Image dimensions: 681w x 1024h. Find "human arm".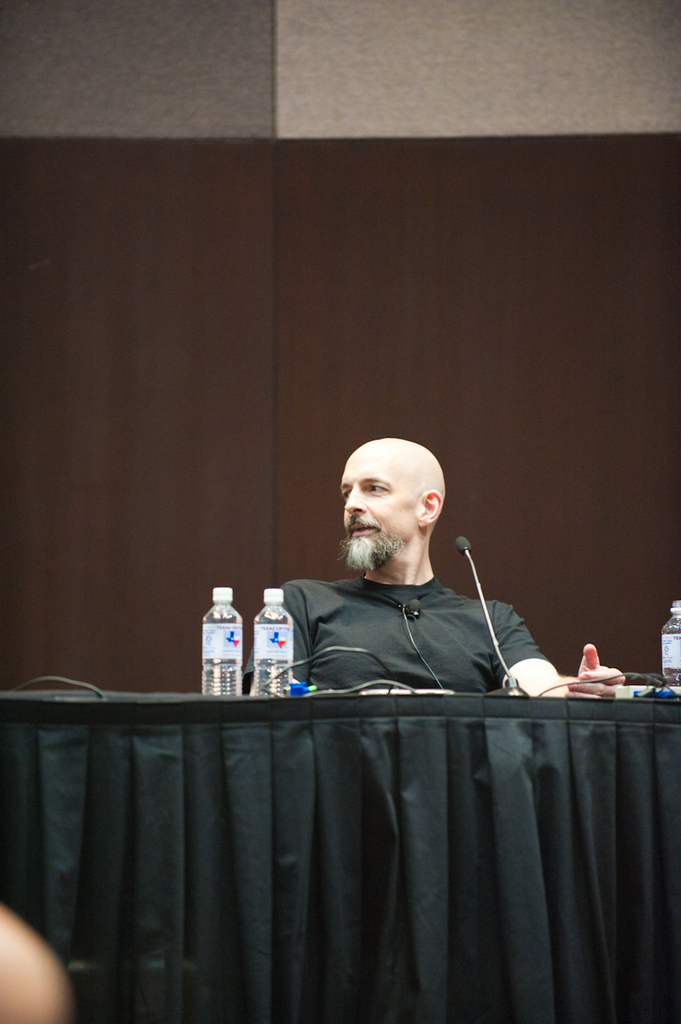
pyautogui.locateOnScreen(0, 857, 80, 1019).
